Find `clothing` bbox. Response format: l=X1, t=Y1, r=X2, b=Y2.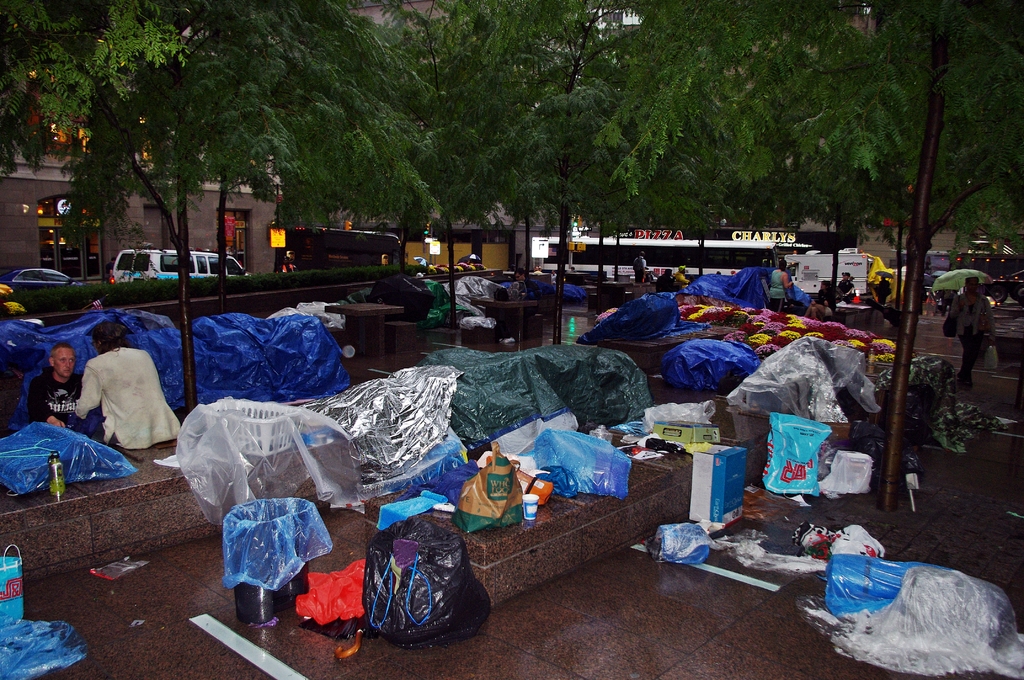
l=877, t=280, r=895, b=310.
